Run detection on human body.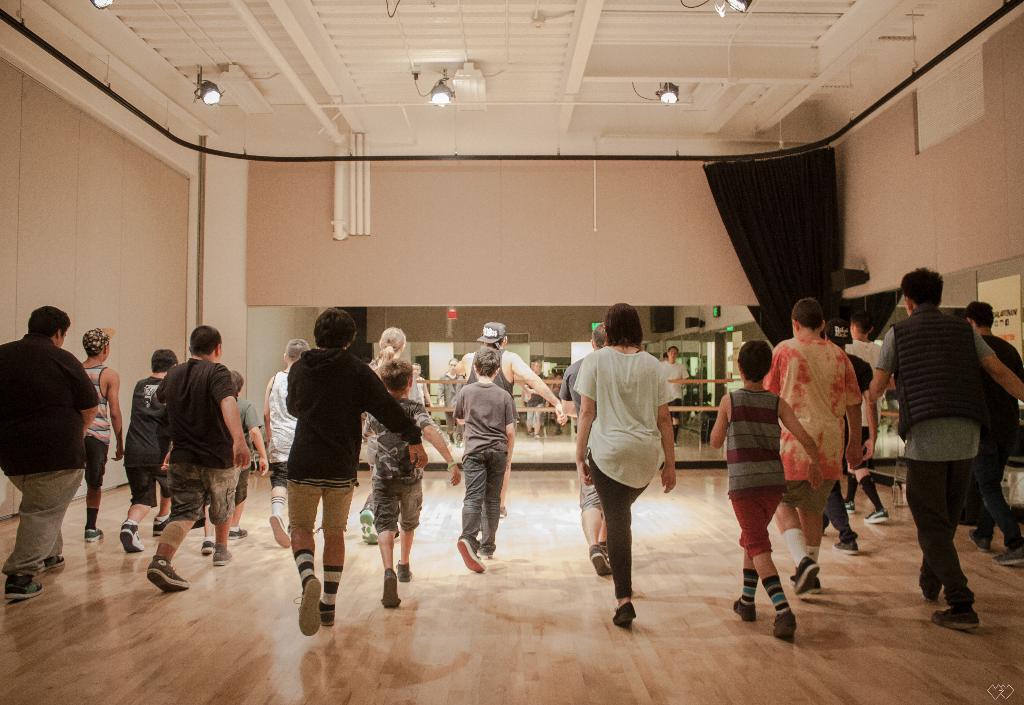
Result: BBox(862, 303, 1023, 631).
